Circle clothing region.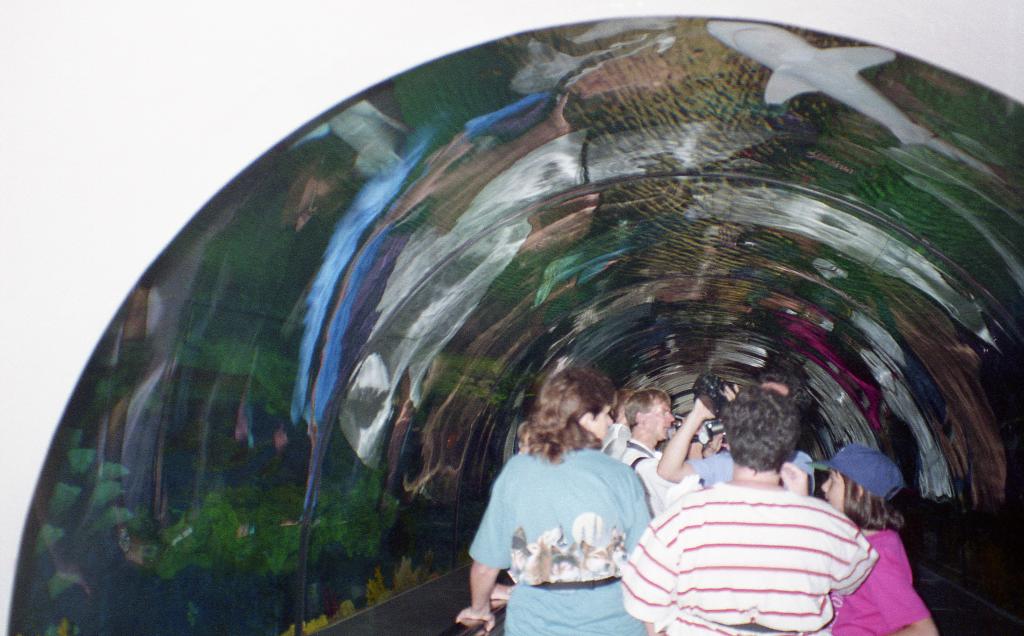
Region: {"x1": 632, "y1": 482, "x2": 854, "y2": 630}.
